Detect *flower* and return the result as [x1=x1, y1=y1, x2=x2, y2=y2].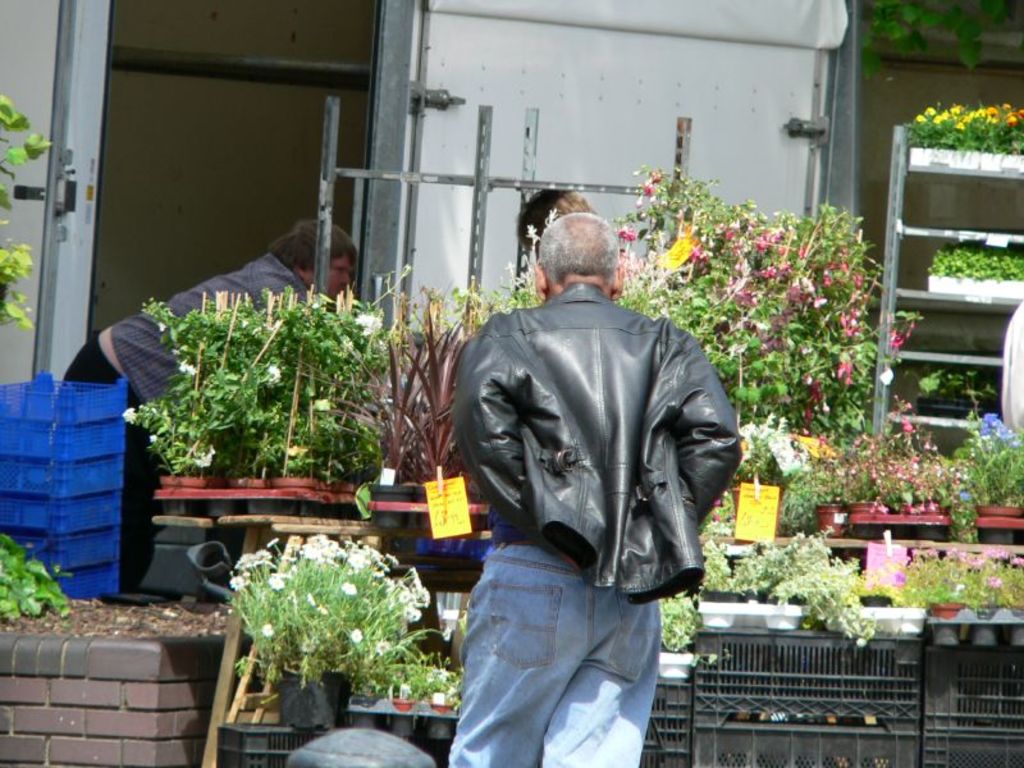
[x1=122, y1=404, x2=141, y2=424].
